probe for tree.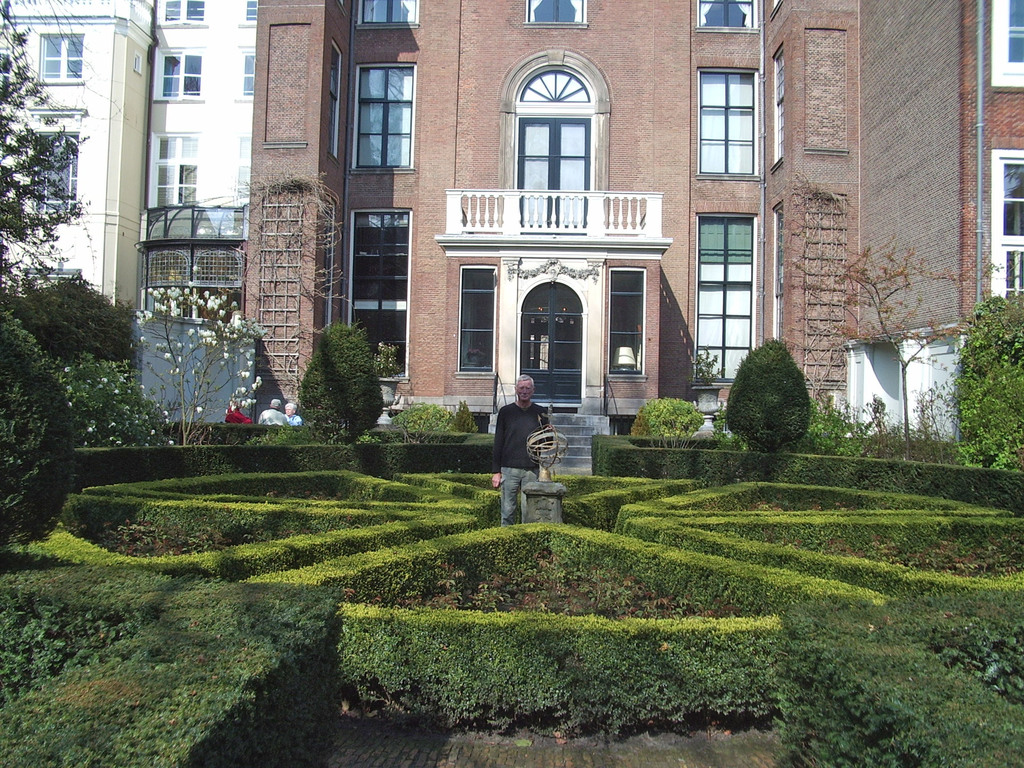
Probe result: {"x1": 21, "y1": 235, "x2": 165, "y2": 483}.
